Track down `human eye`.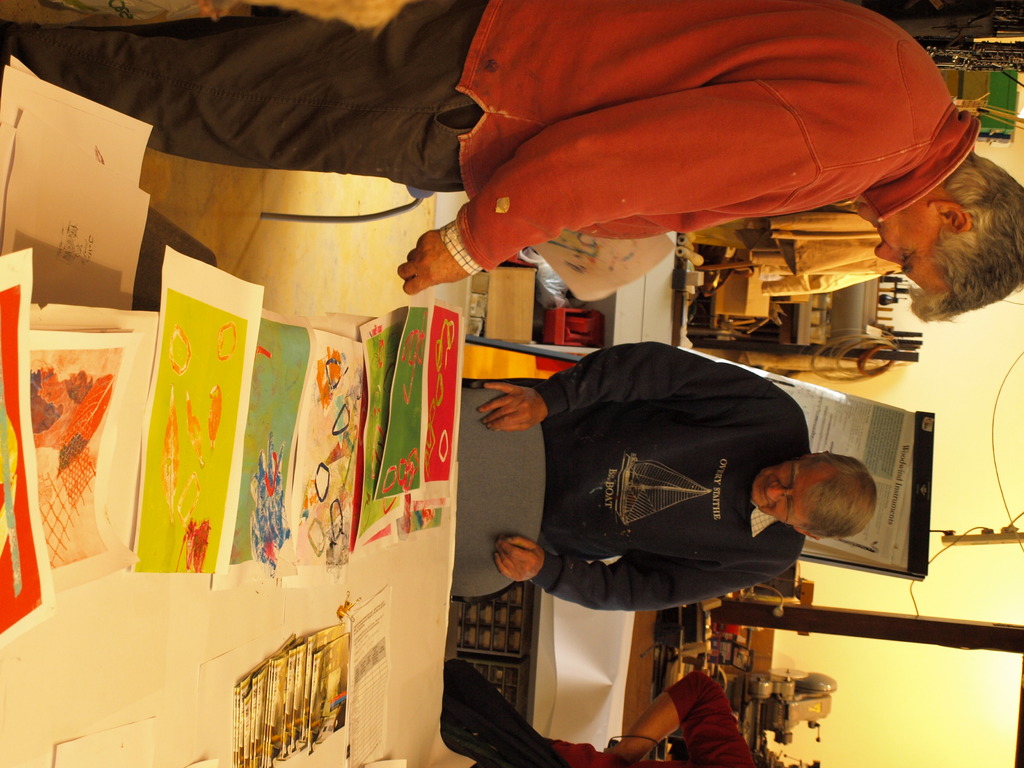
Tracked to region(899, 249, 914, 262).
